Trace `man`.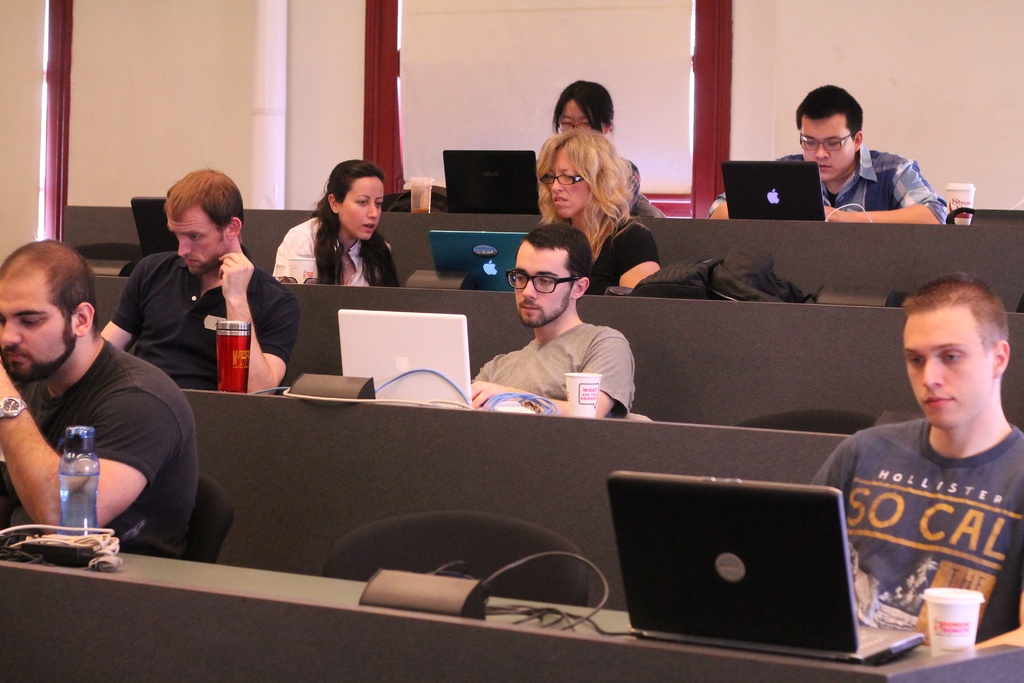
Traced to <bbox>99, 165, 306, 394</bbox>.
